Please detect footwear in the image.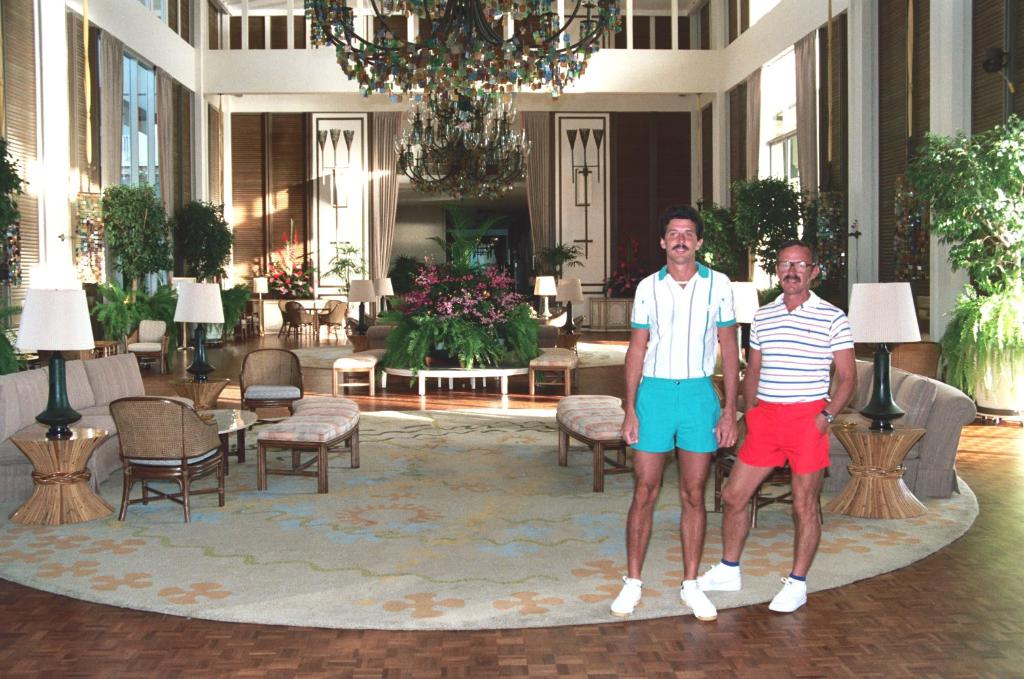
box=[609, 579, 646, 615].
